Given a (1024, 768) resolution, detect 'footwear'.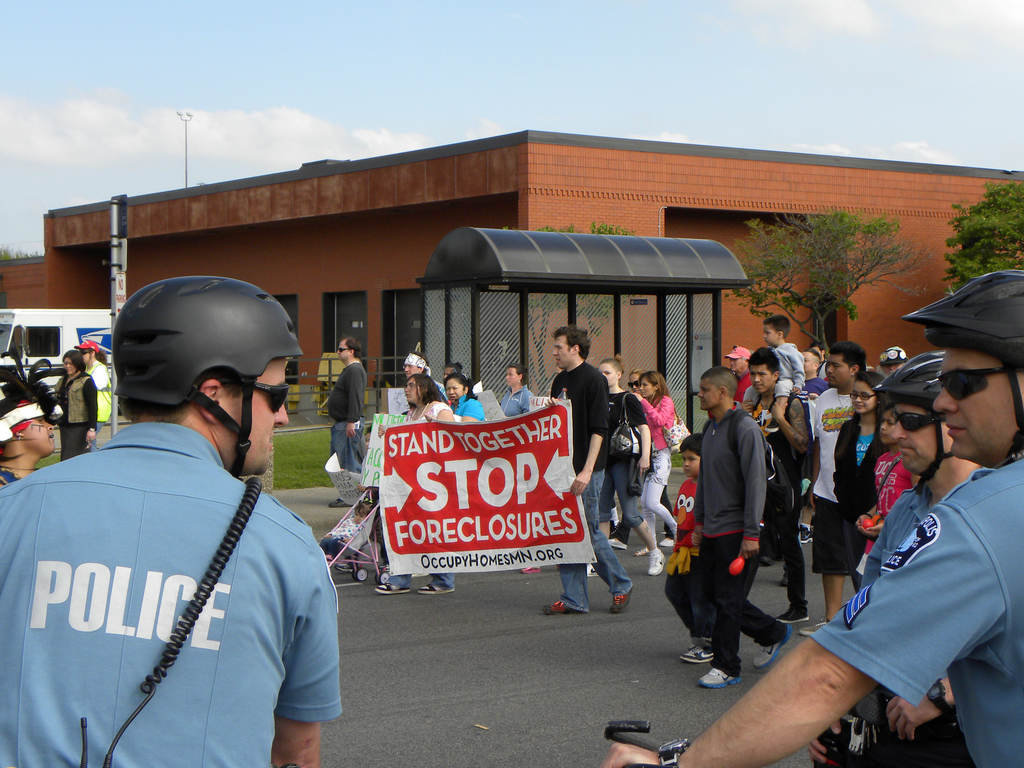
box(372, 582, 411, 595).
